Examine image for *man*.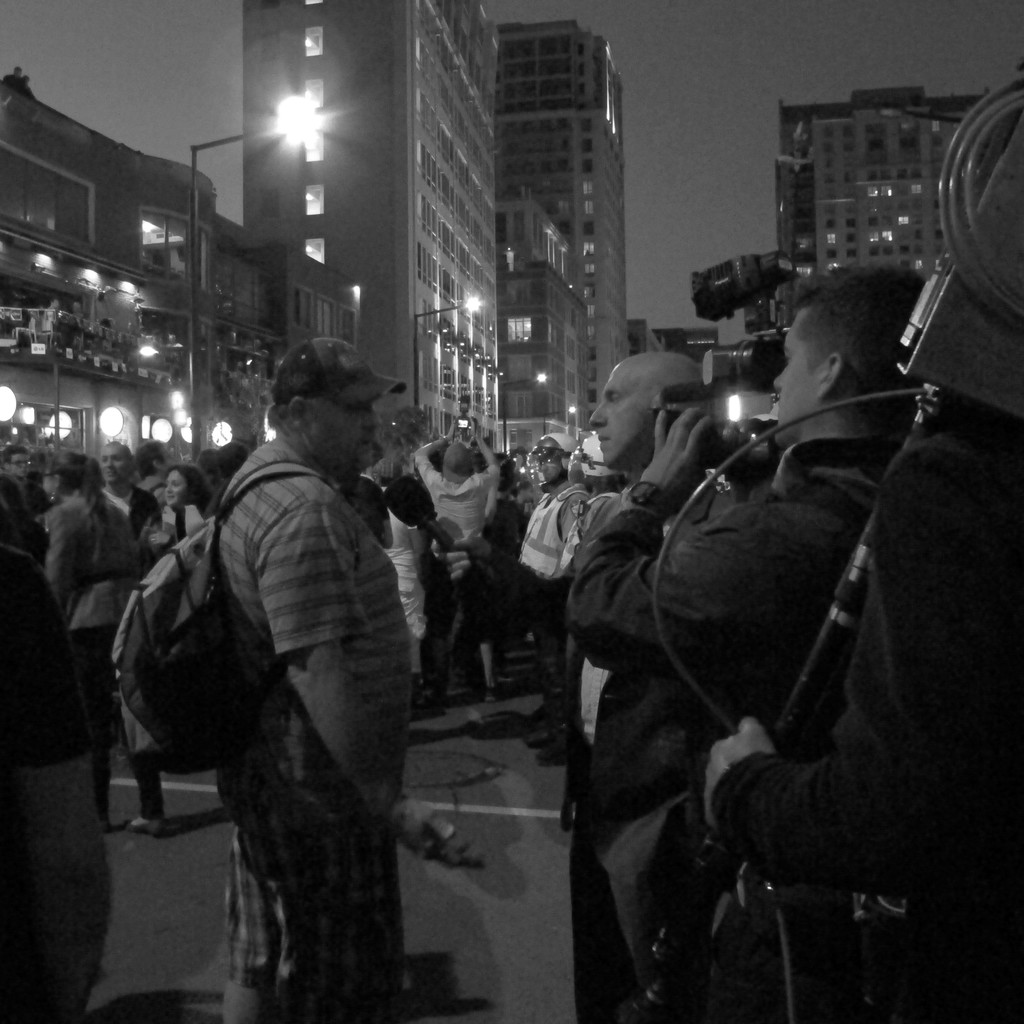
Examination result: x1=97 y1=435 x2=155 y2=515.
